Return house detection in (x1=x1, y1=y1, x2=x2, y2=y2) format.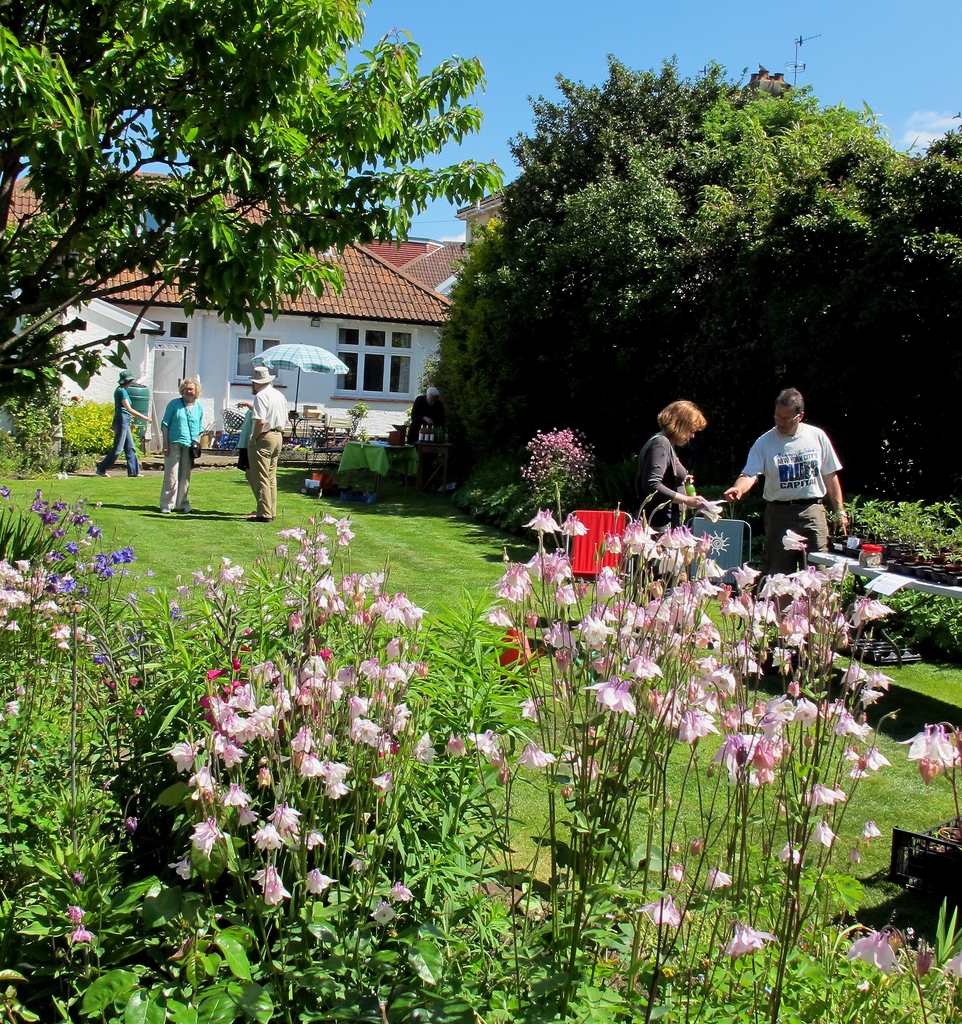
(x1=0, y1=163, x2=458, y2=456).
